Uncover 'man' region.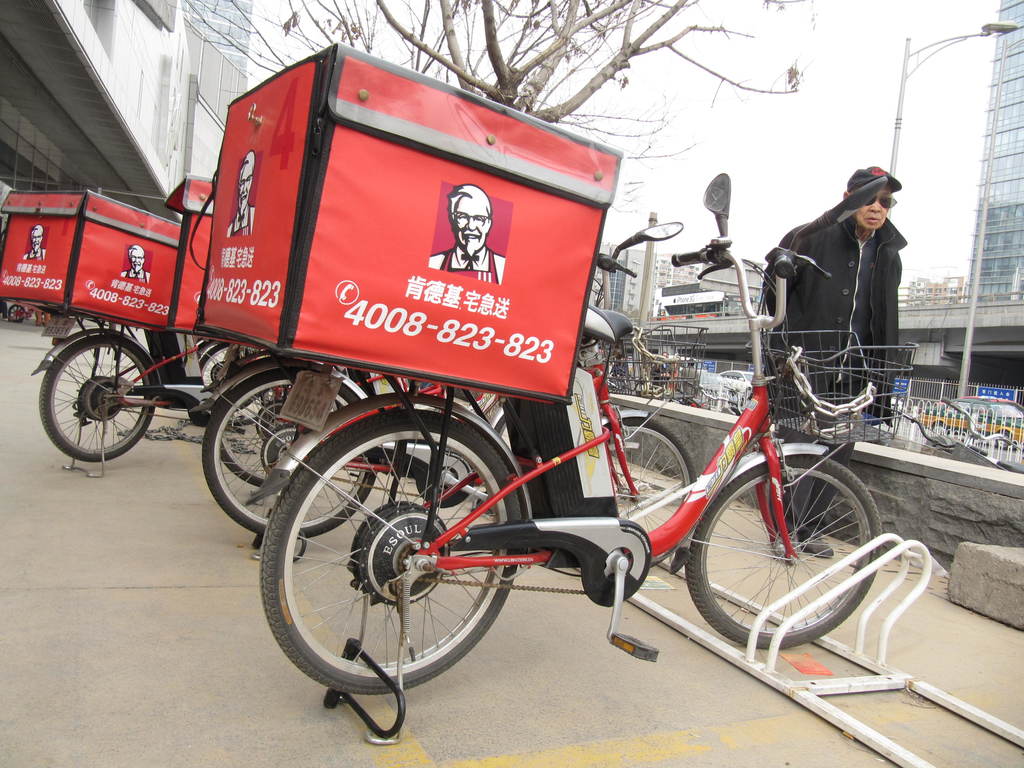
Uncovered: (left=758, top=165, right=917, bottom=410).
